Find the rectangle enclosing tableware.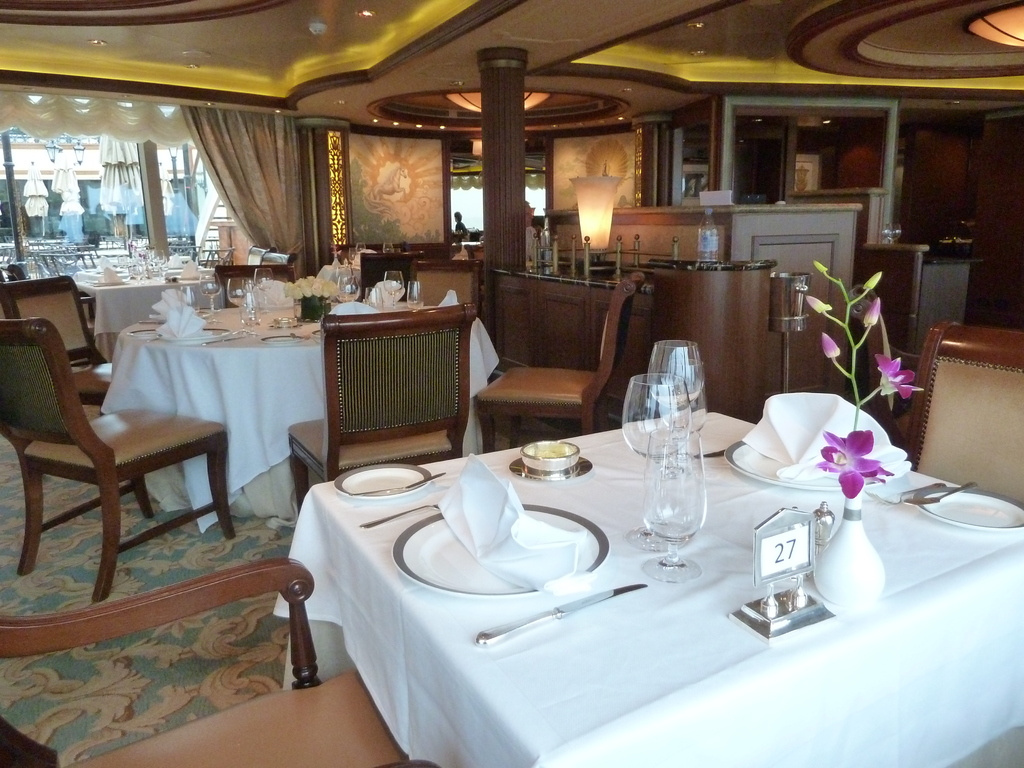
bbox=(381, 269, 402, 310).
